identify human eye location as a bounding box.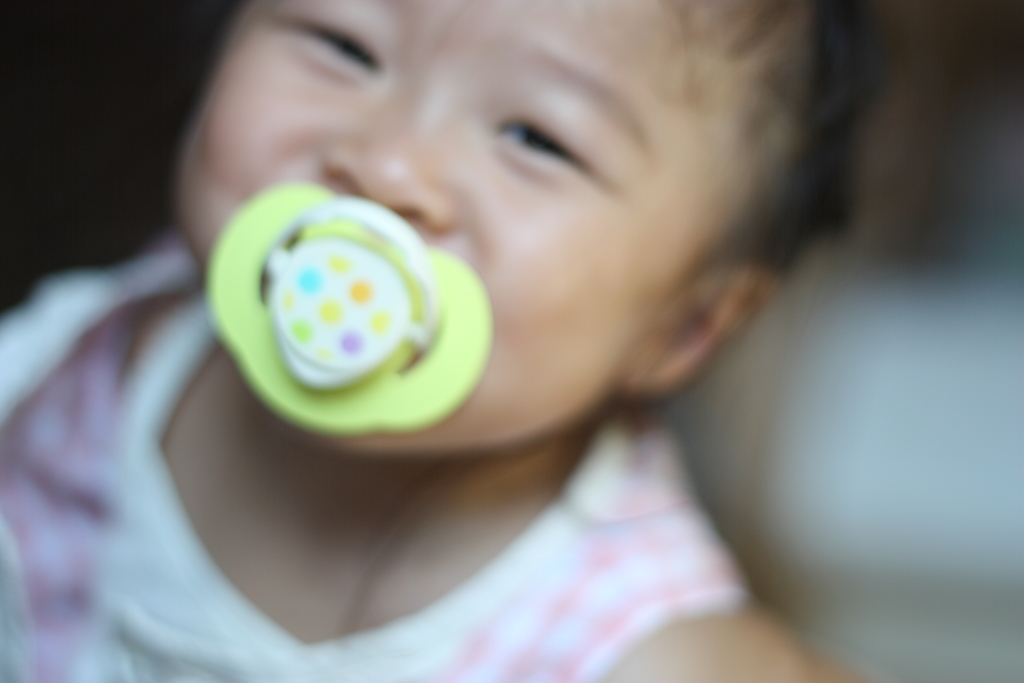
<region>491, 99, 585, 167</region>.
